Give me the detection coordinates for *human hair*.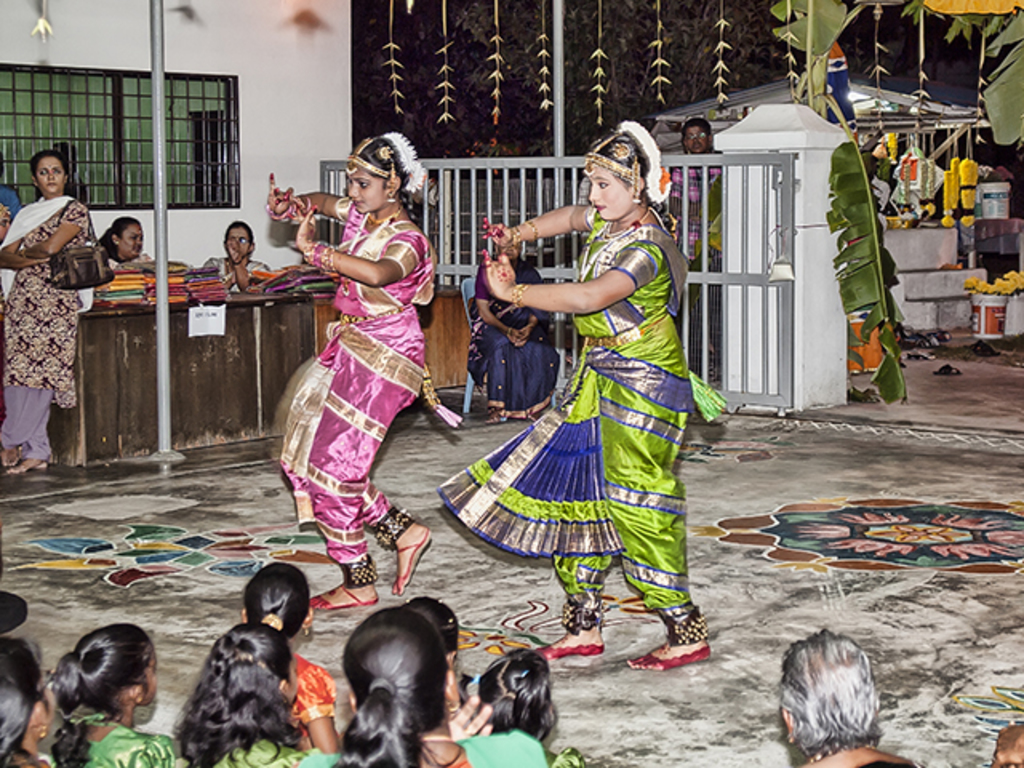
bbox(34, 147, 66, 179).
